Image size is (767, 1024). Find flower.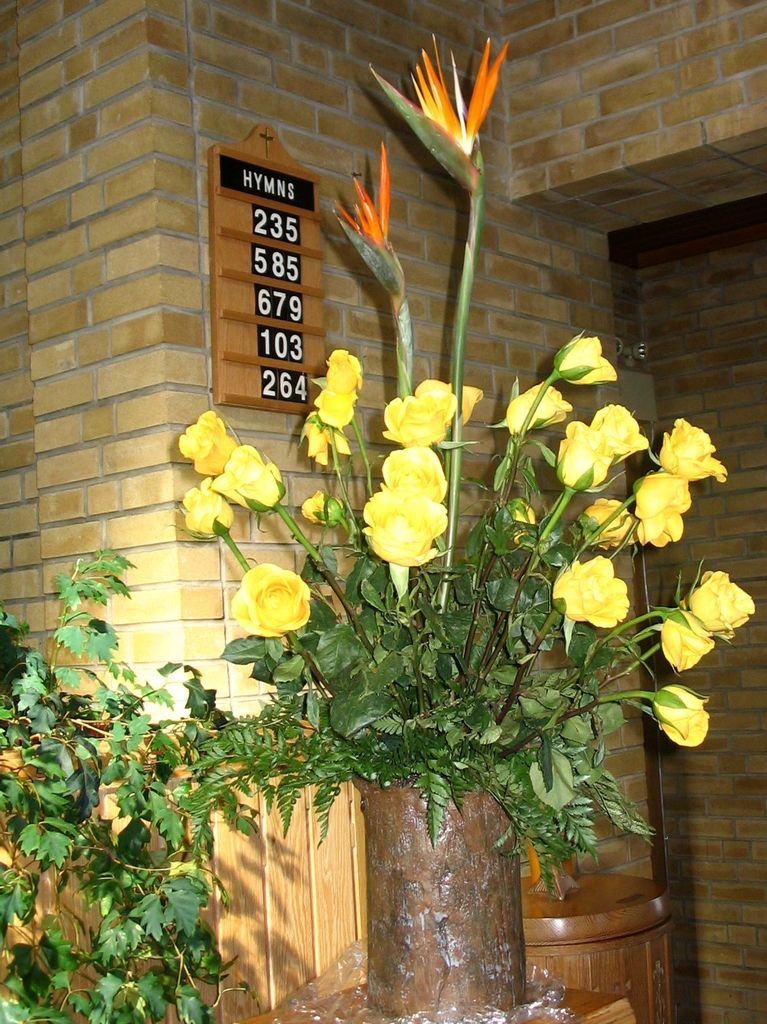
(left=332, top=139, right=393, bottom=245).
